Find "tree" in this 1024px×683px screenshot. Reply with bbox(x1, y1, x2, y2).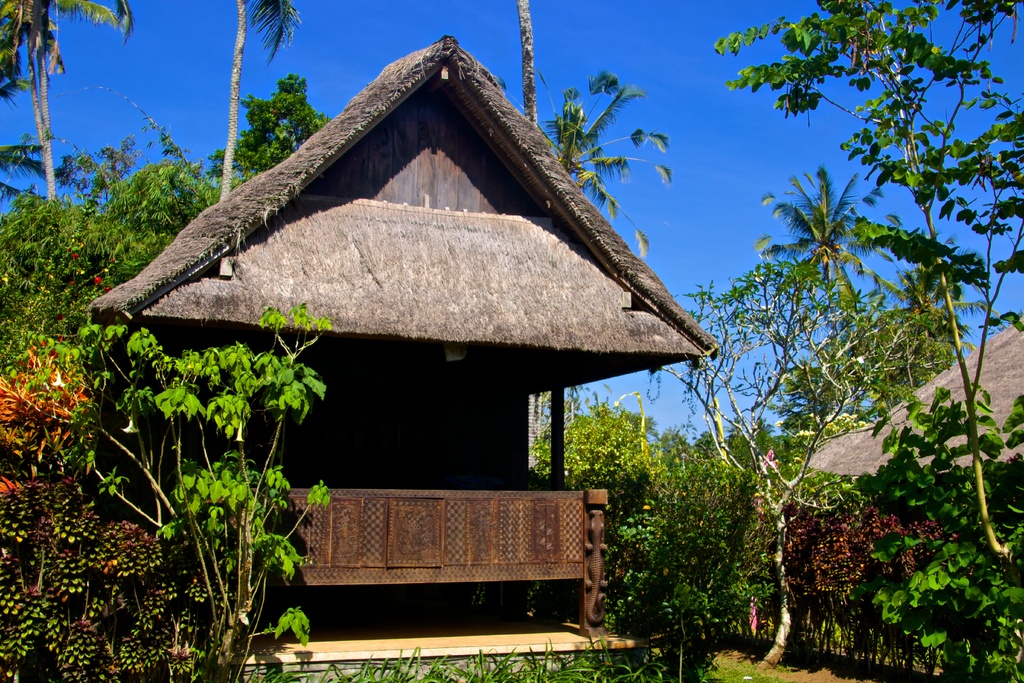
bbox(543, 63, 673, 277).
